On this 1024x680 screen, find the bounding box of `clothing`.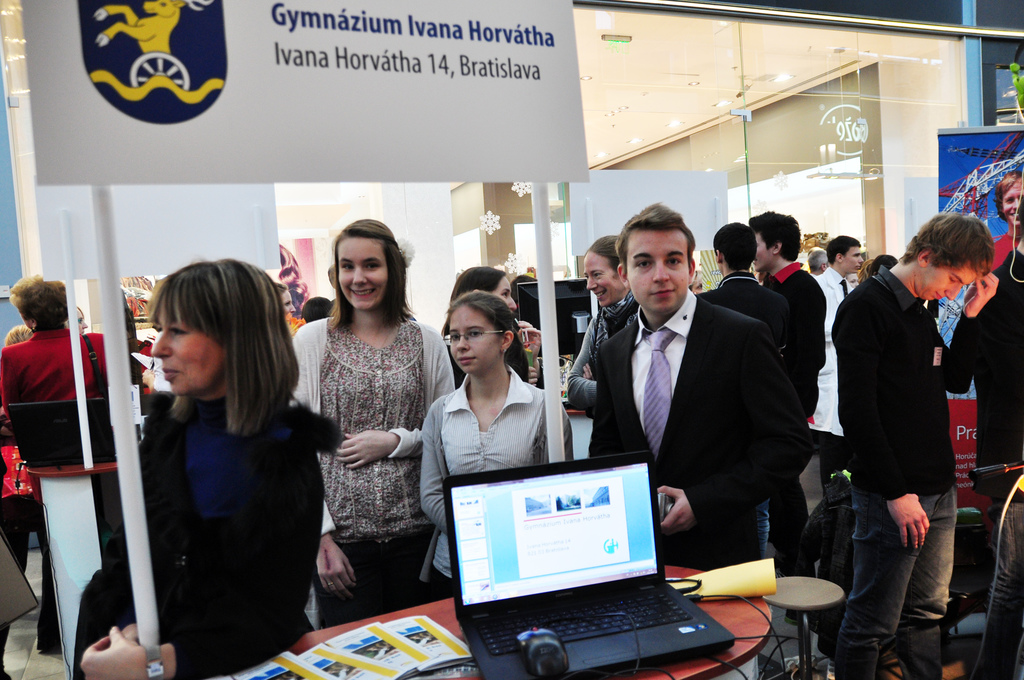
Bounding box: l=75, t=387, r=325, b=679.
